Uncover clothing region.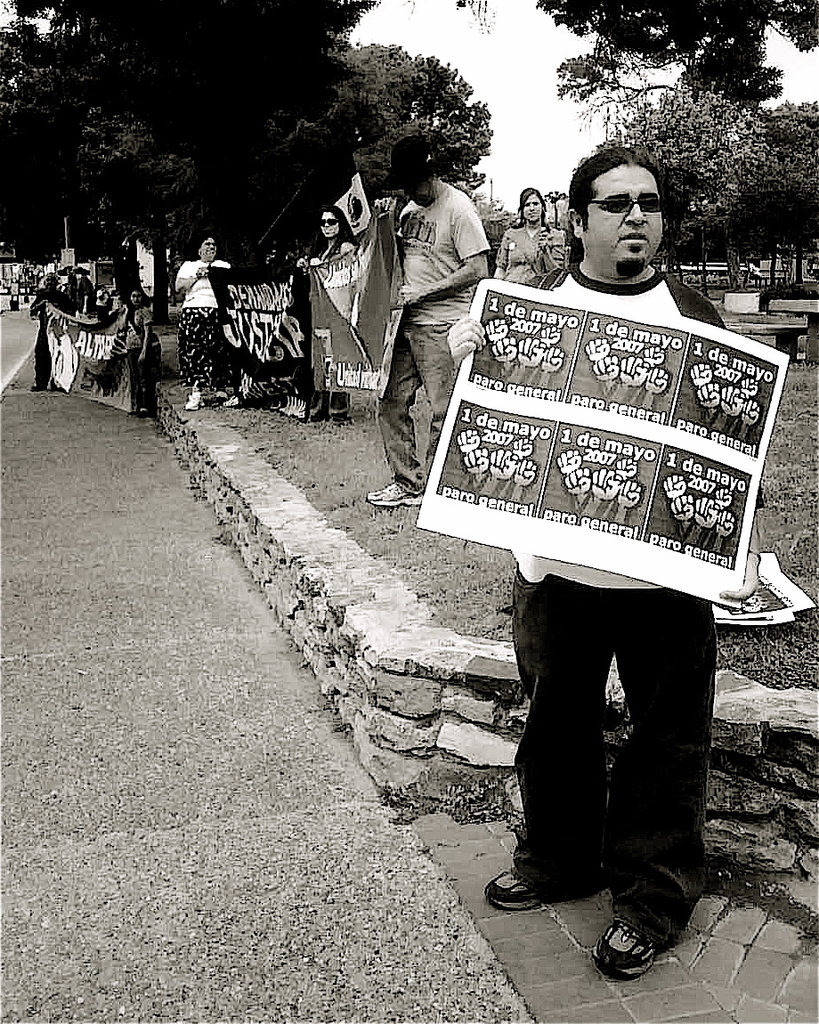
Uncovered: pyautogui.locateOnScreen(389, 176, 482, 334).
